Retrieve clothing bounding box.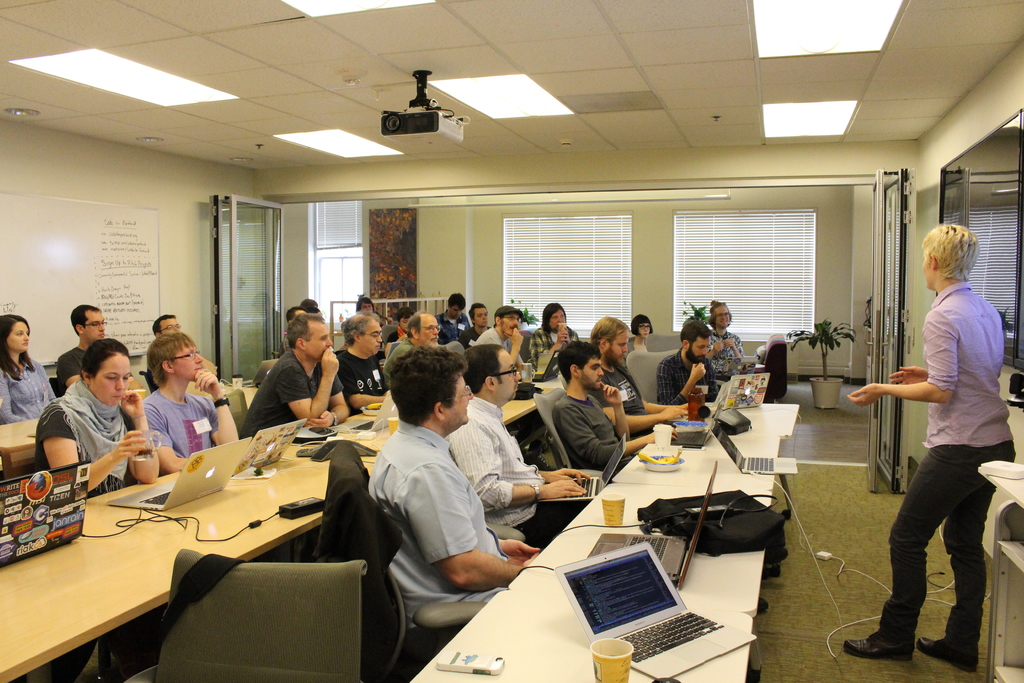
Bounding box: x1=655 y1=352 x2=729 y2=409.
